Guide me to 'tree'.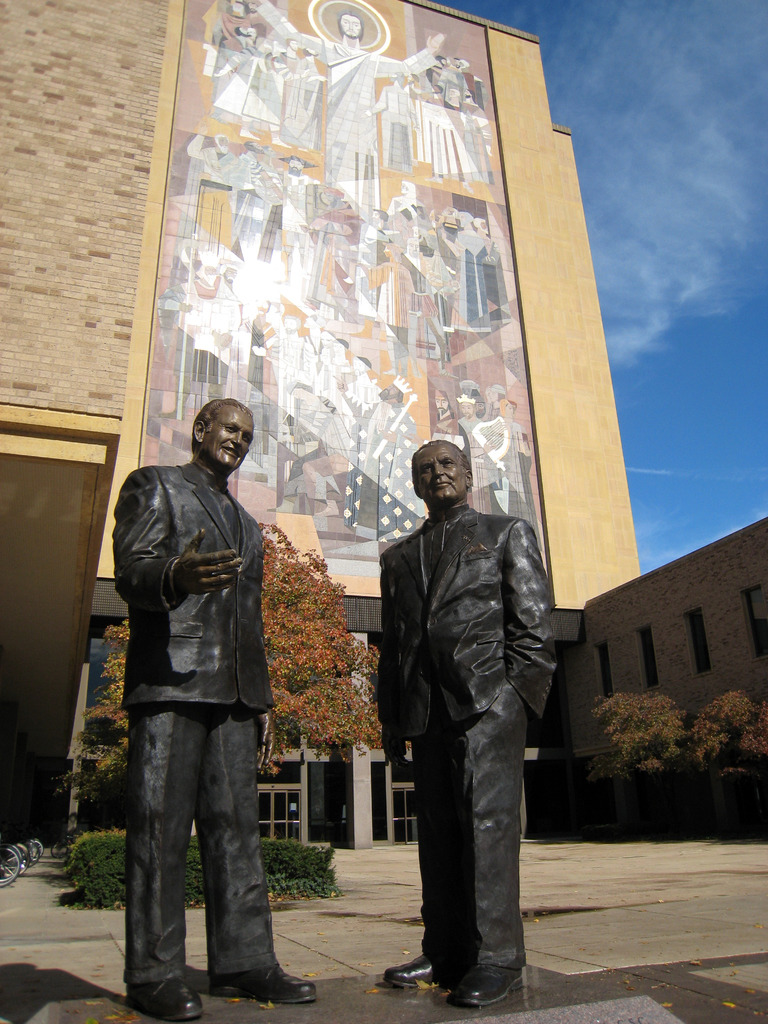
Guidance: box=[591, 681, 767, 851].
